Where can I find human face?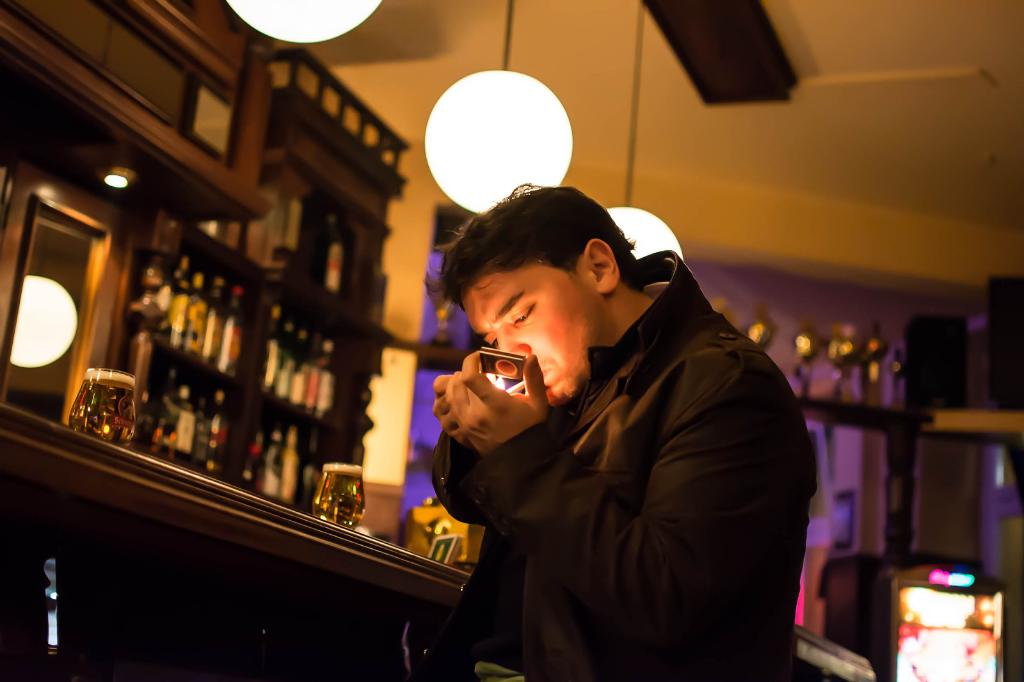
You can find it at <bbox>453, 256, 605, 405</bbox>.
